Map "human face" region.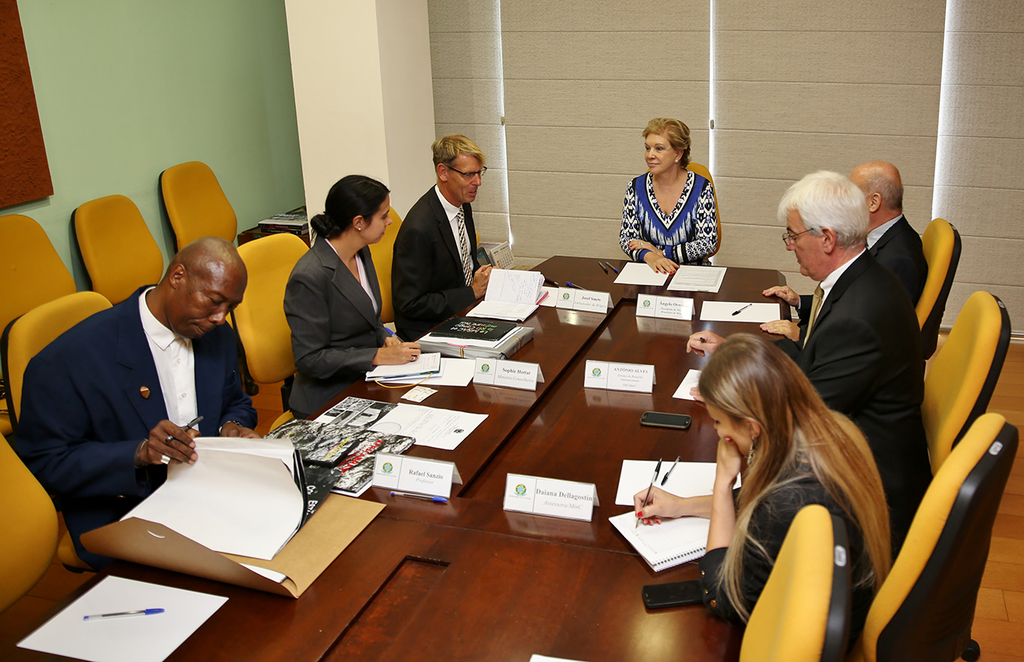
Mapped to bbox(786, 216, 824, 277).
